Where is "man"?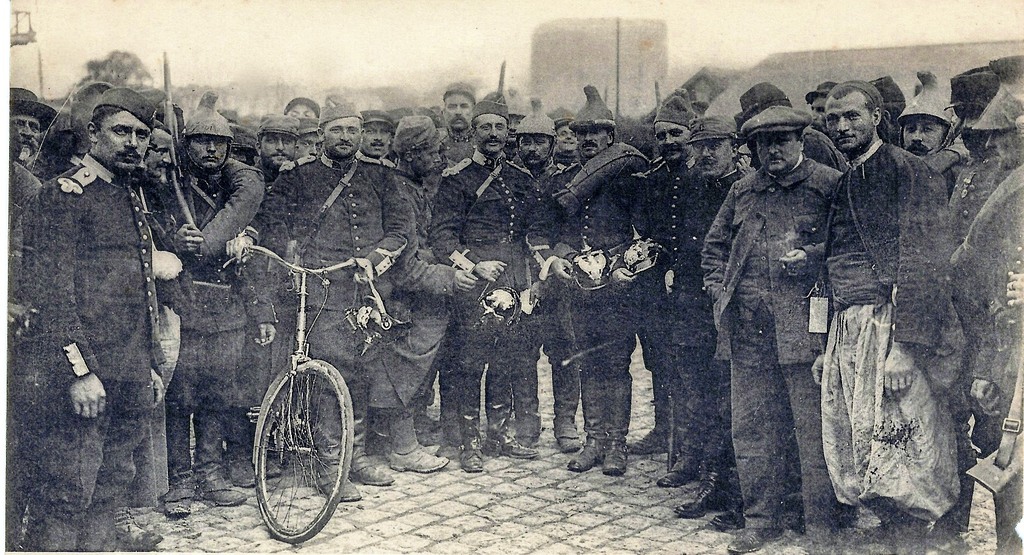
BBox(826, 77, 953, 554).
